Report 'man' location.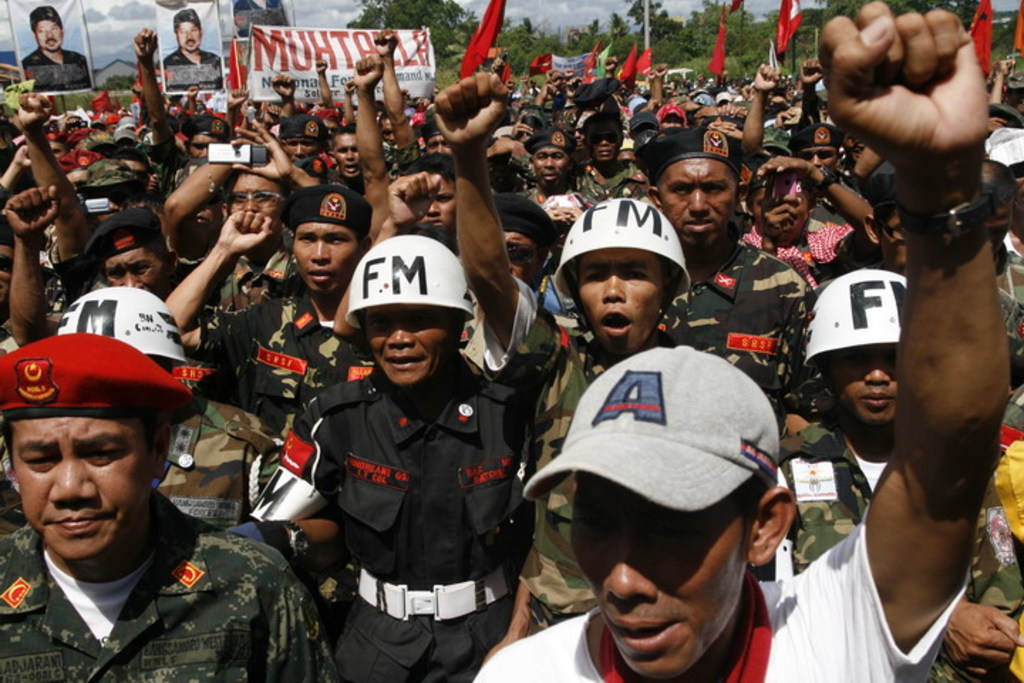
Report: <box>23,3,94,97</box>.
